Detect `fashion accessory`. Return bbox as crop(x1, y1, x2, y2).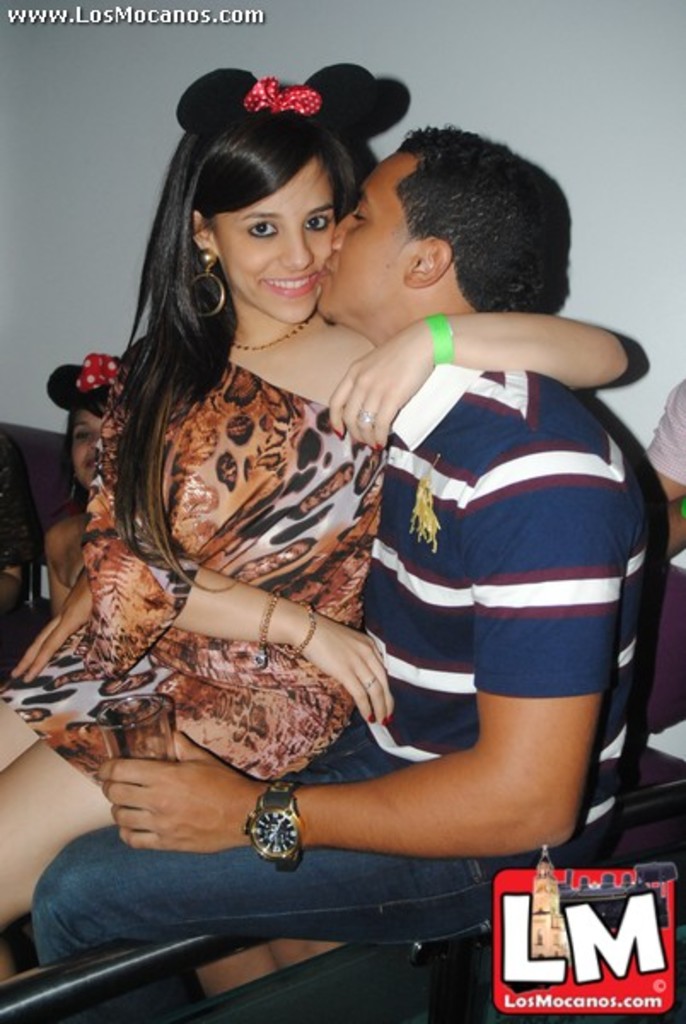
crop(355, 403, 375, 423).
